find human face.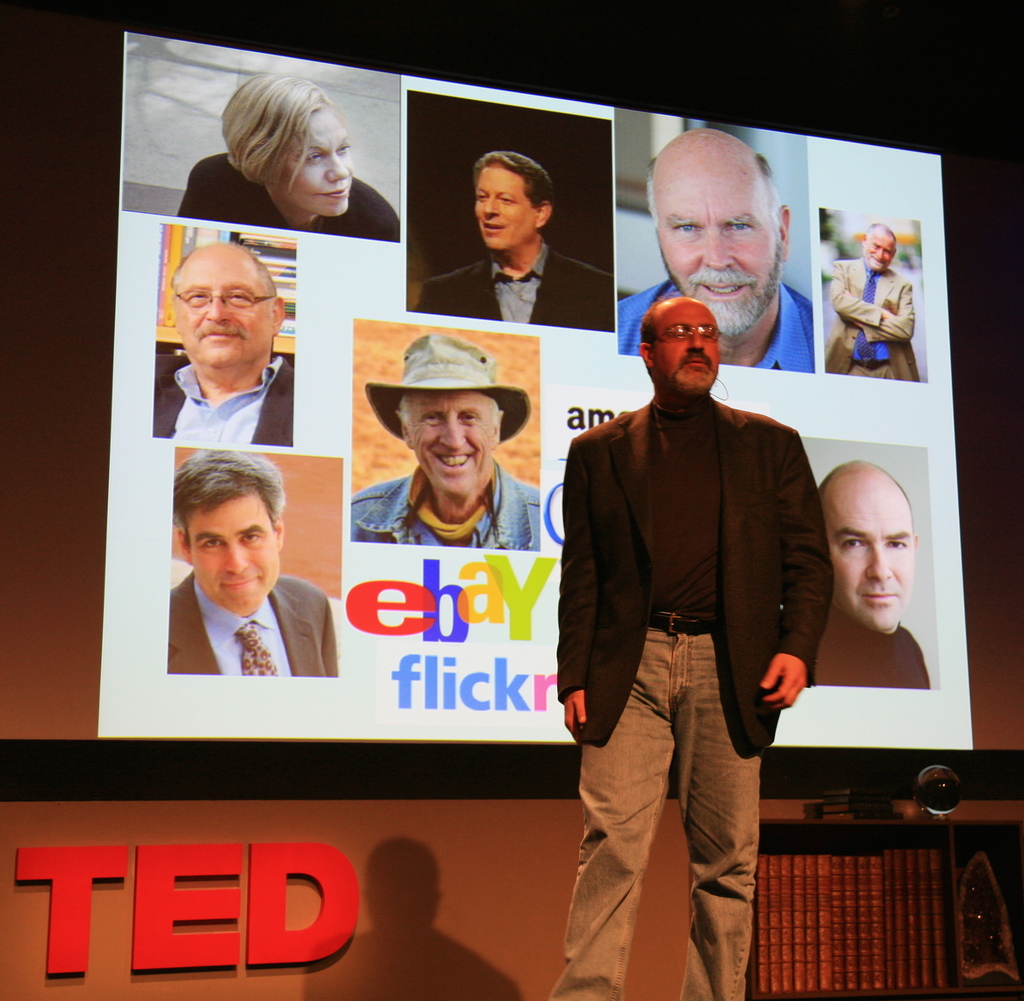
locate(405, 390, 493, 495).
